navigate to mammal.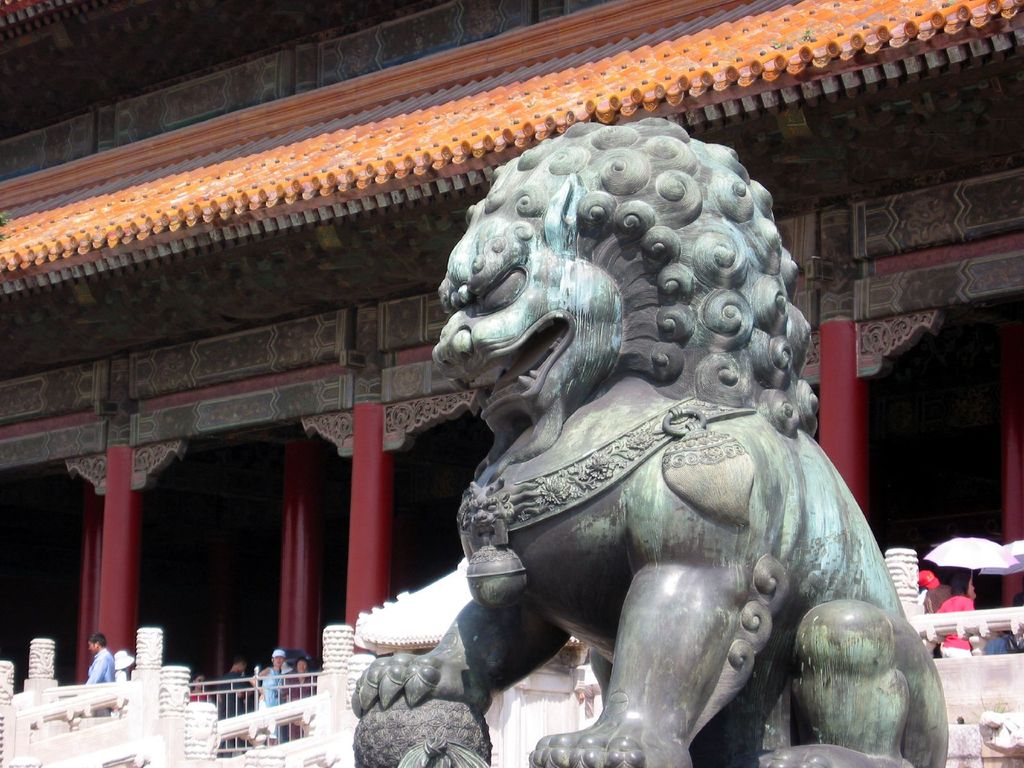
Navigation target: box(985, 598, 1023, 657).
